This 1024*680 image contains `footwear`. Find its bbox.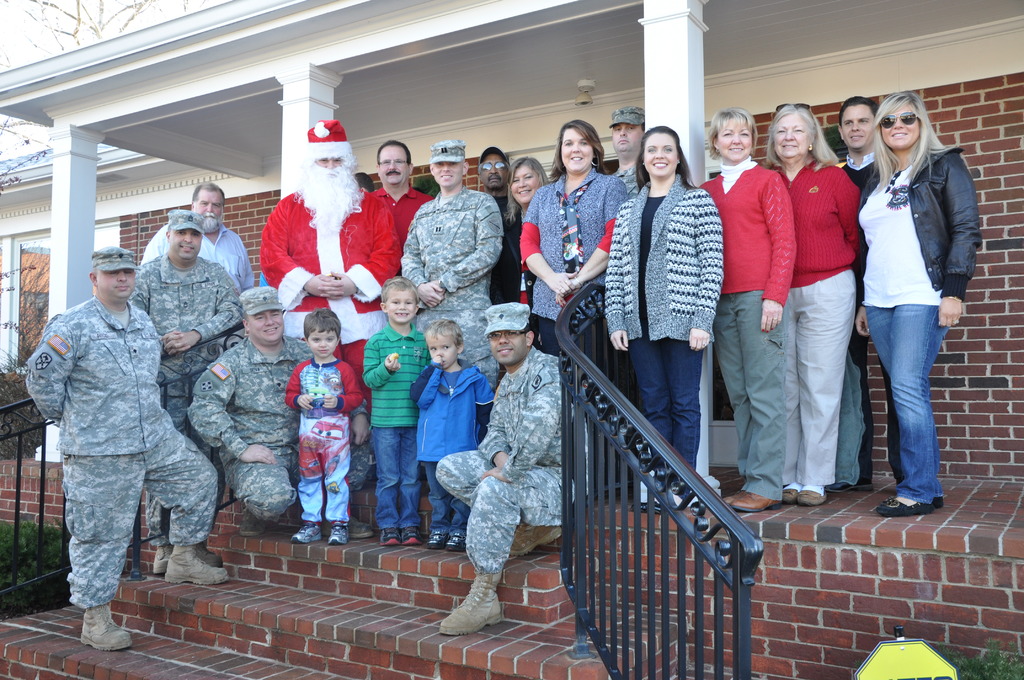
detection(634, 500, 648, 513).
